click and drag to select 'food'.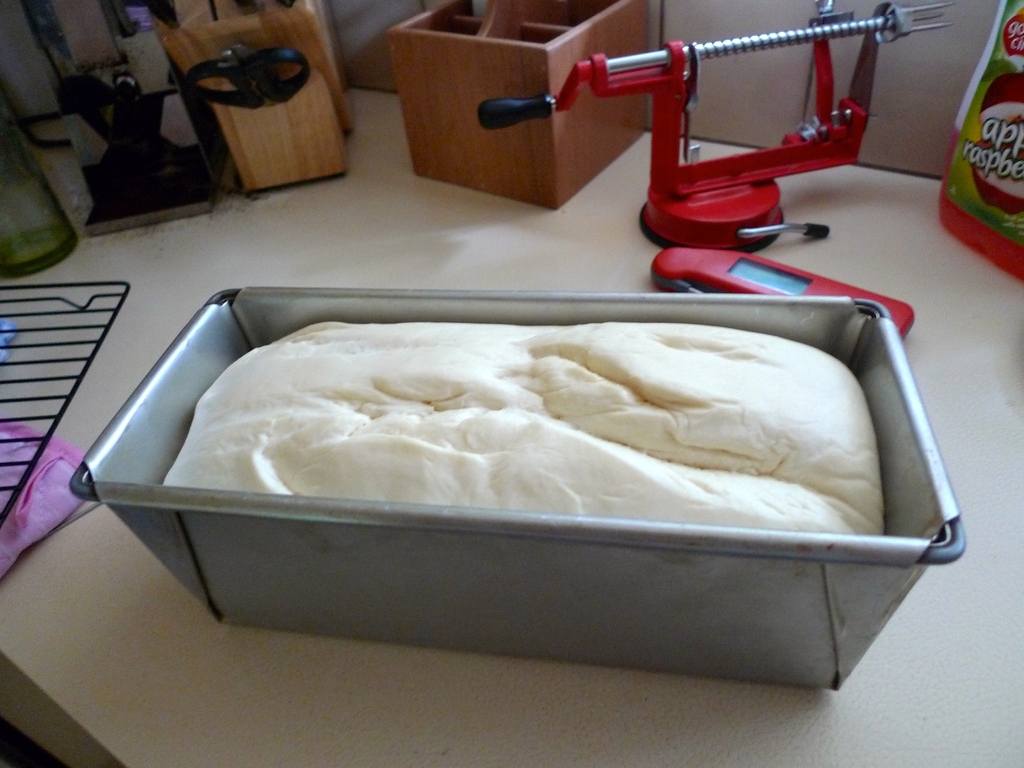
Selection: bbox(182, 322, 886, 580).
